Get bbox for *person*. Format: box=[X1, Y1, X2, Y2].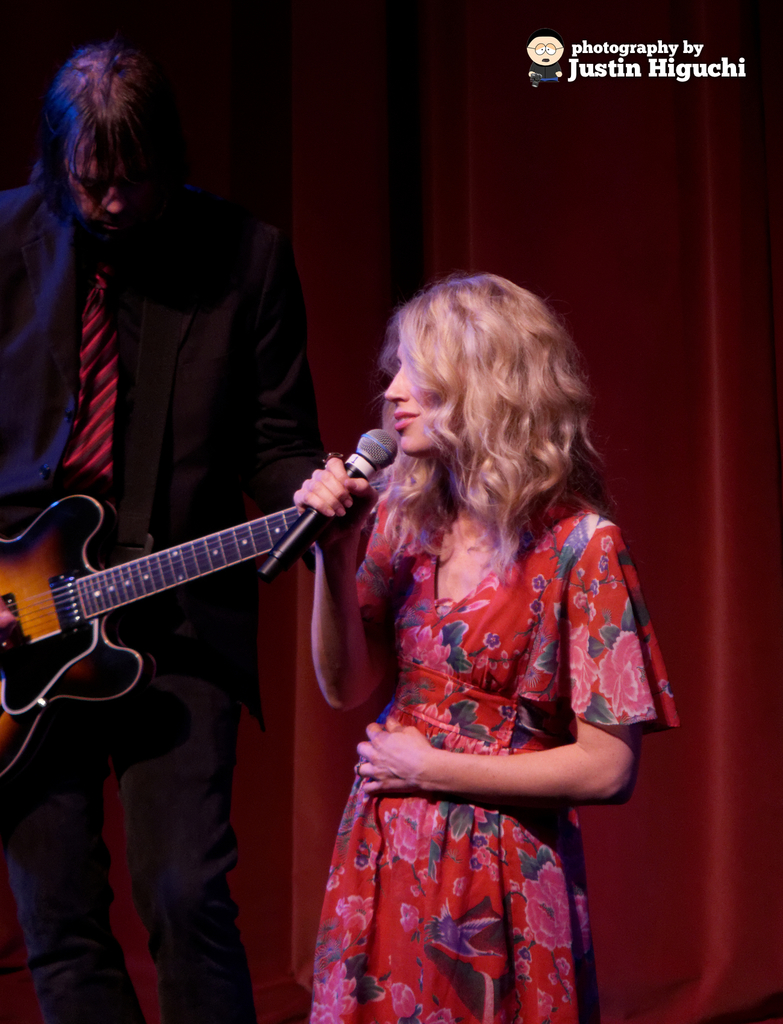
box=[251, 282, 644, 1014].
